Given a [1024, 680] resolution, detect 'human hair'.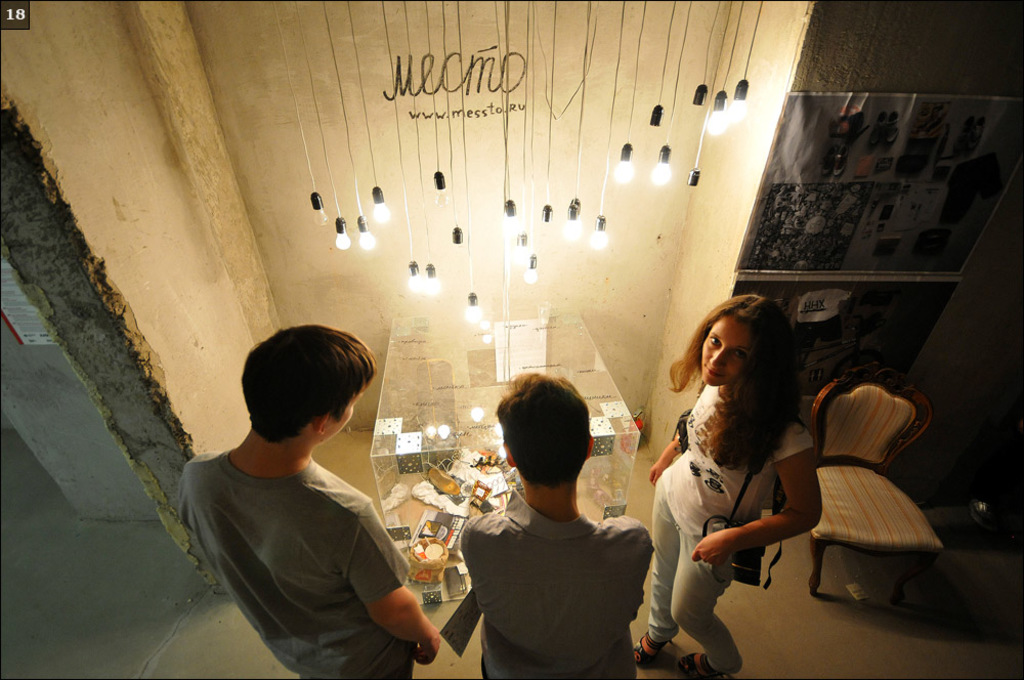
crop(489, 370, 593, 495).
